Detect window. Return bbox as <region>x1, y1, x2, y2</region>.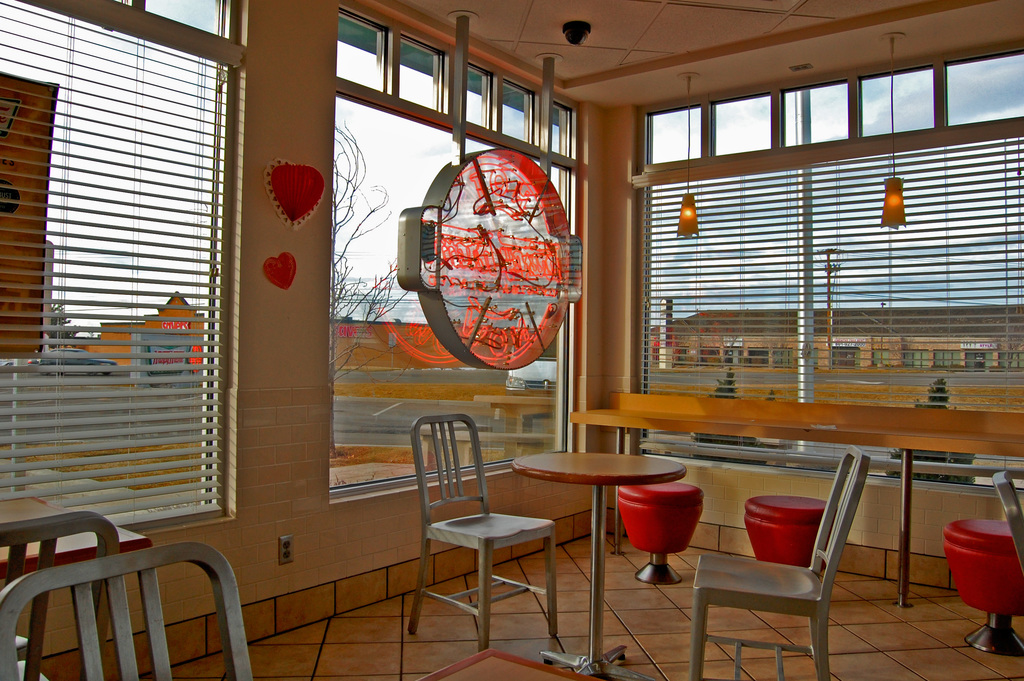
<region>871, 346, 889, 366</region>.
